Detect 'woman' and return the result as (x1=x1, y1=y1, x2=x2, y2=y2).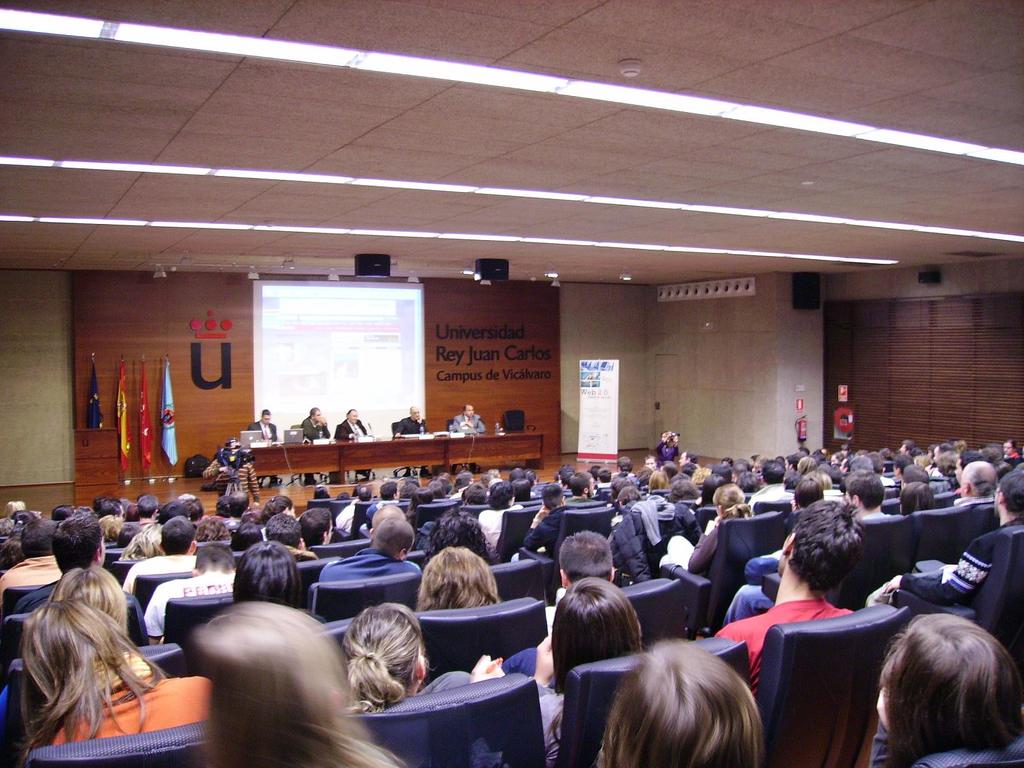
(x1=860, y1=583, x2=1023, y2=767).
